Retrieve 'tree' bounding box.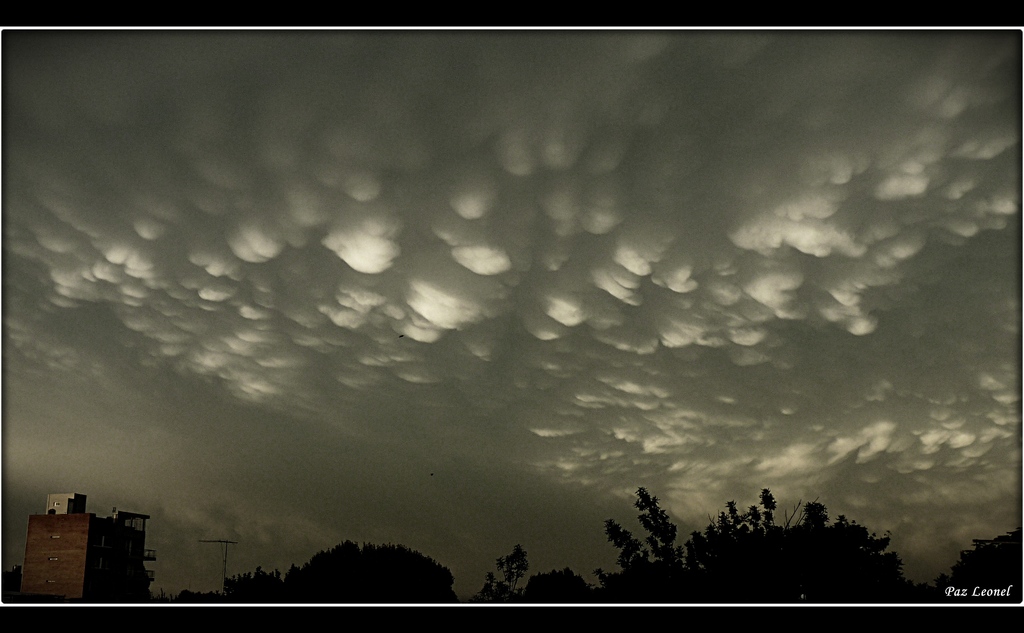
Bounding box: rect(658, 485, 906, 611).
